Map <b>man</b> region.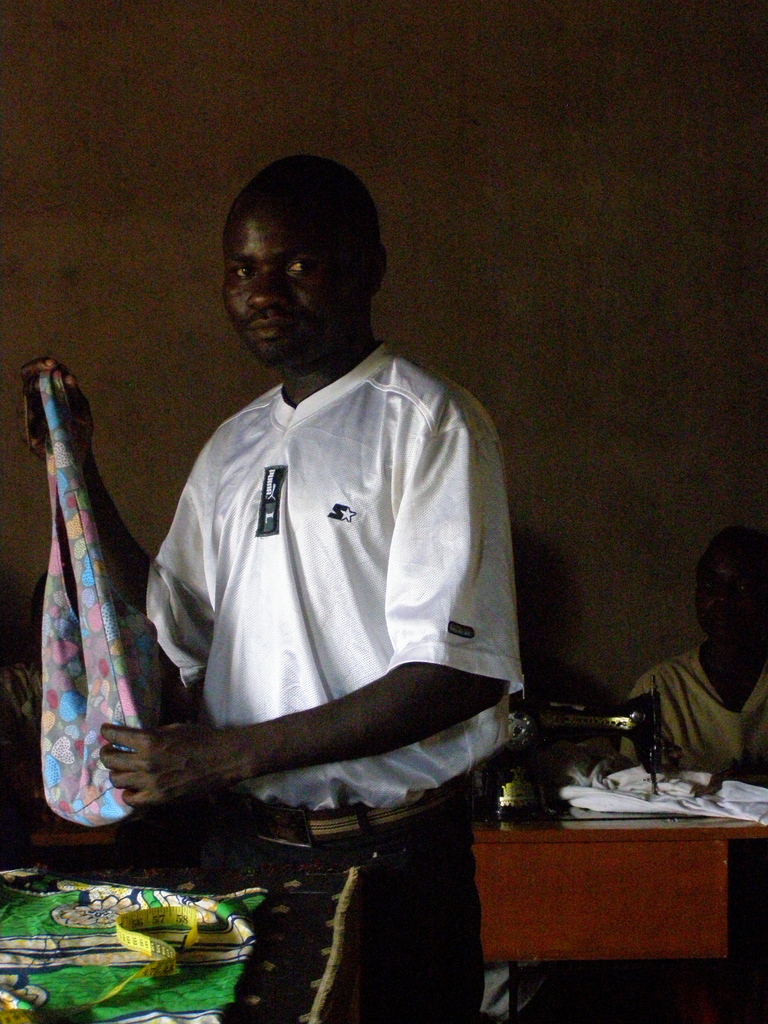
Mapped to (76,165,530,932).
